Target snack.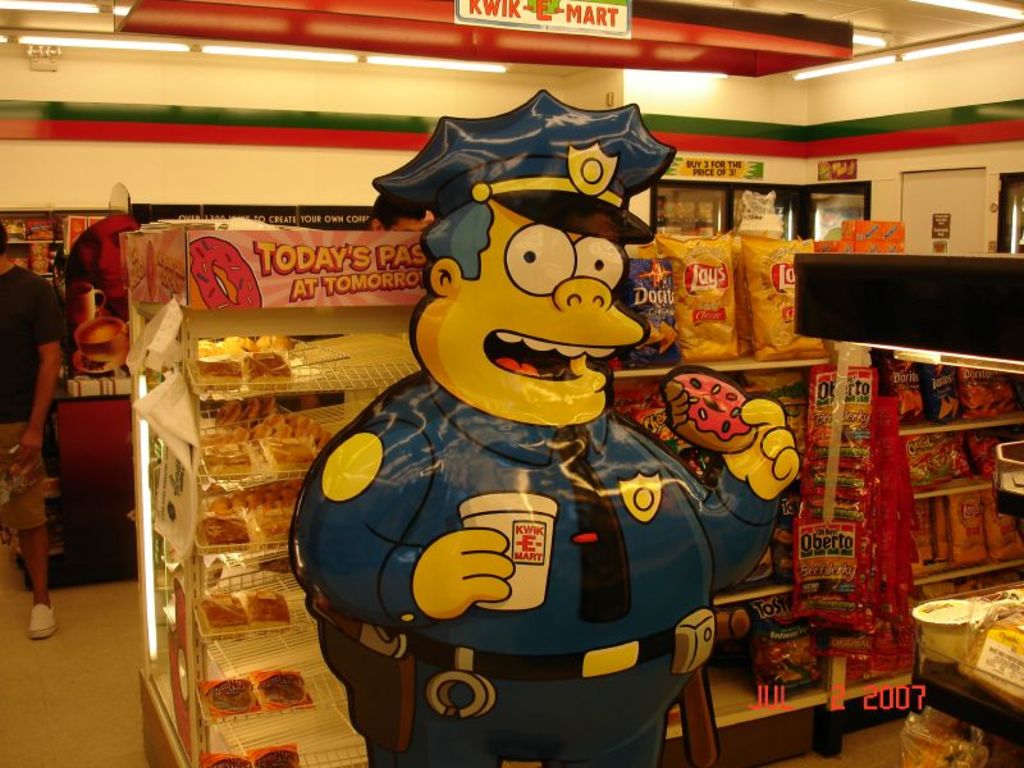
Target region: <box>252,748,298,764</box>.
